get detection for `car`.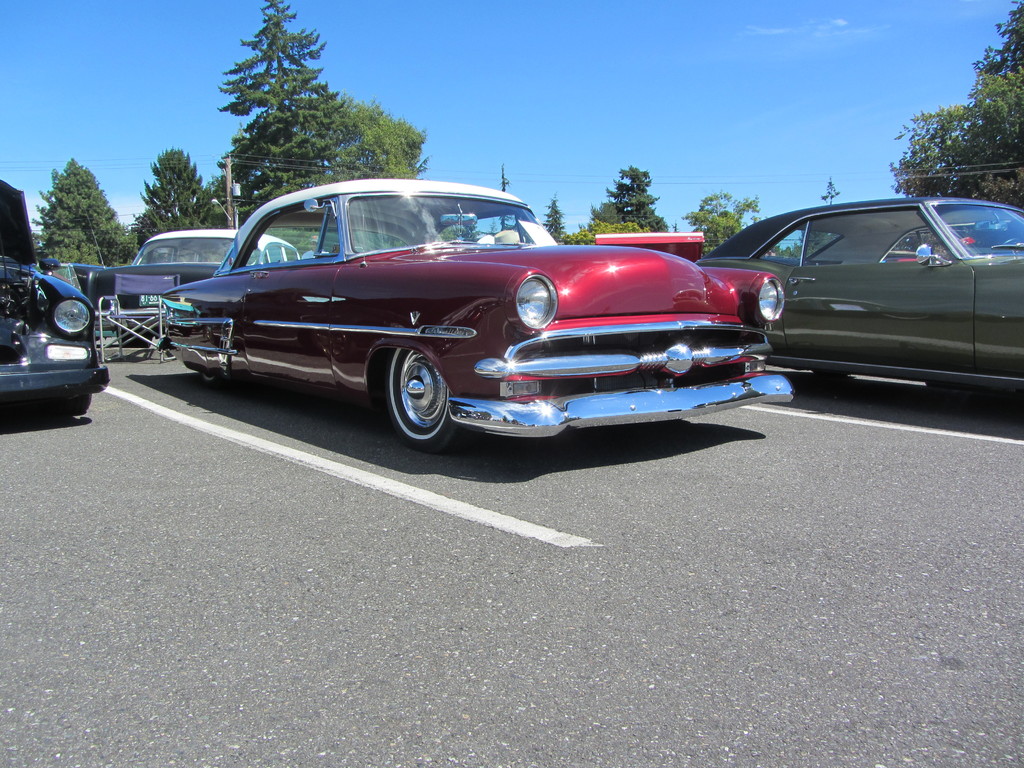
Detection: pyautogui.locateOnScreen(0, 182, 109, 416).
